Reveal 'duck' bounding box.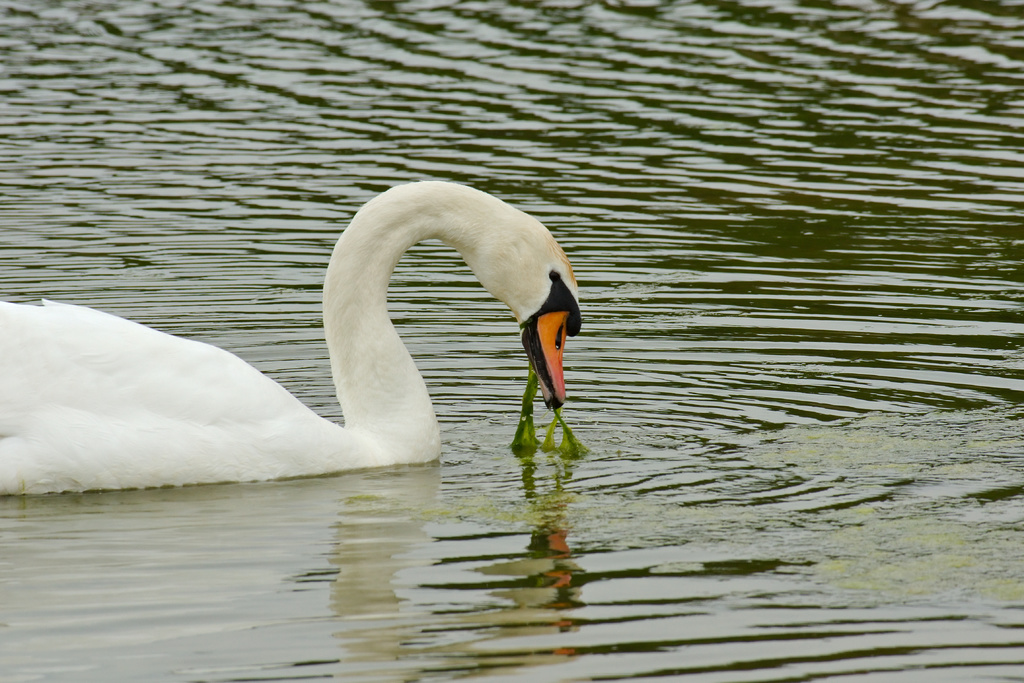
Revealed: pyautogui.locateOnScreen(4, 176, 538, 501).
